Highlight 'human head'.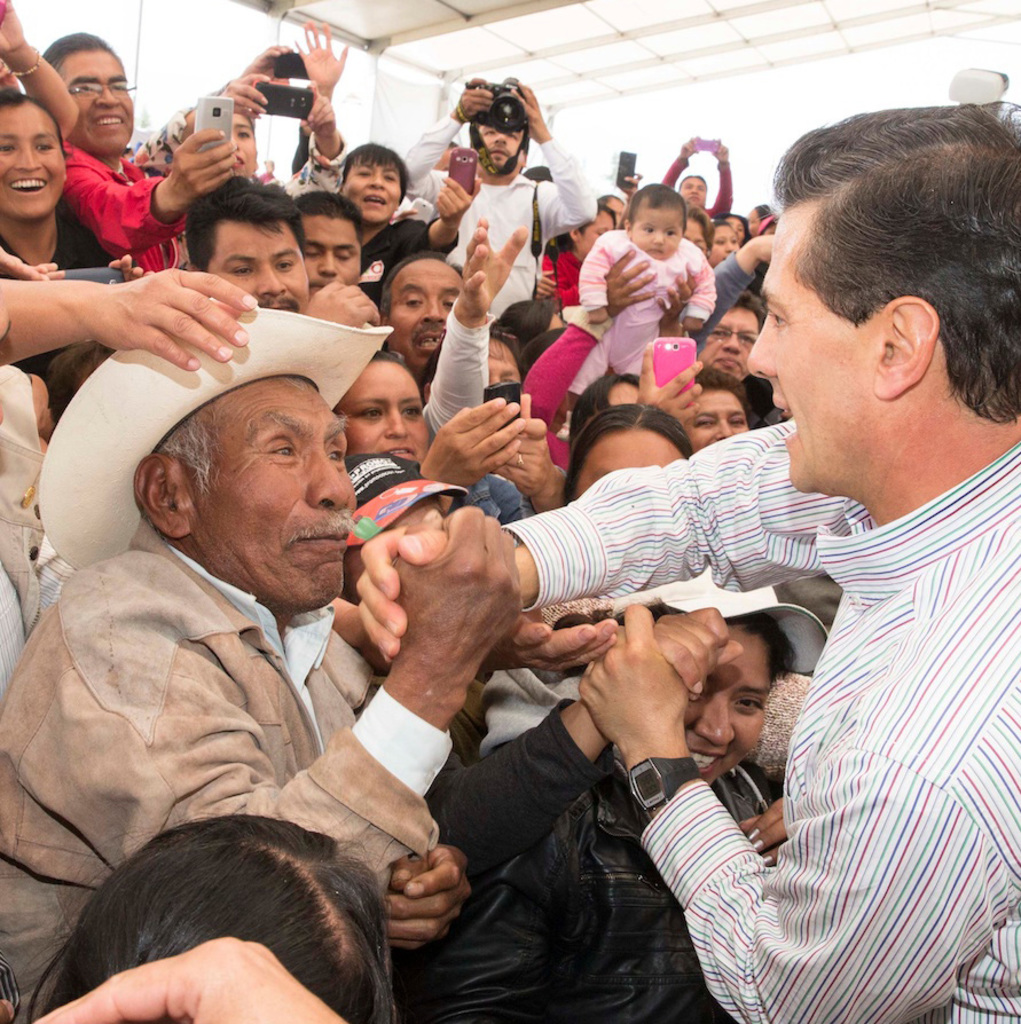
Highlighted region: <box>385,247,463,376</box>.
